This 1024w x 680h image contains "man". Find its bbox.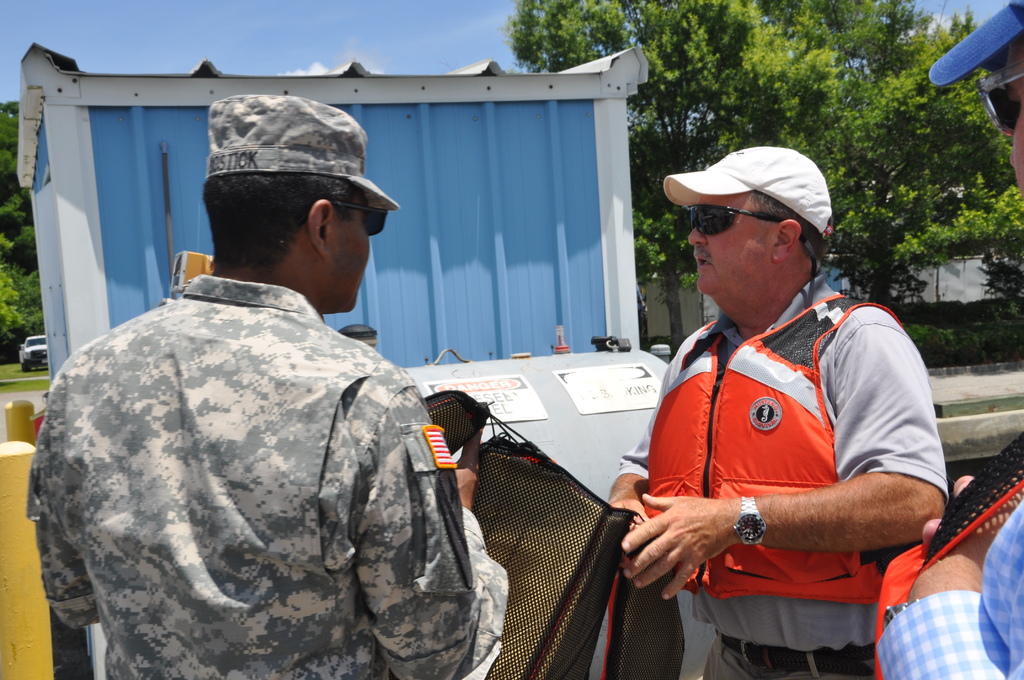
<bbox>868, 0, 1023, 679</bbox>.
